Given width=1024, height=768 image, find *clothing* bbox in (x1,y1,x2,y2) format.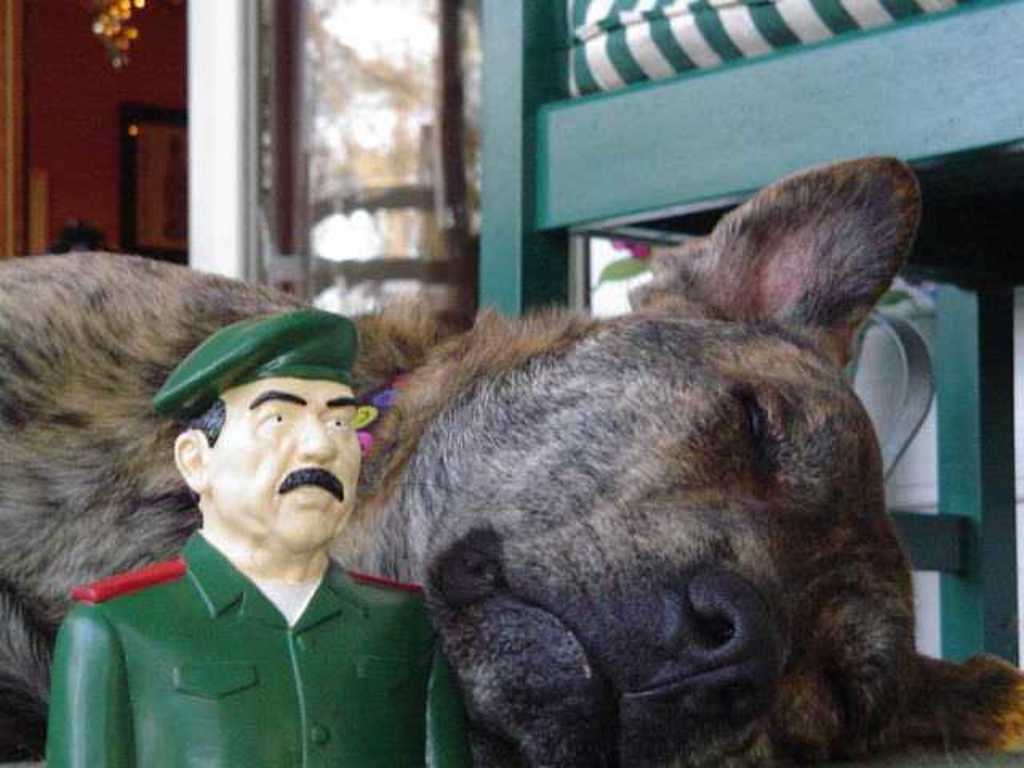
(51,526,472,766).
